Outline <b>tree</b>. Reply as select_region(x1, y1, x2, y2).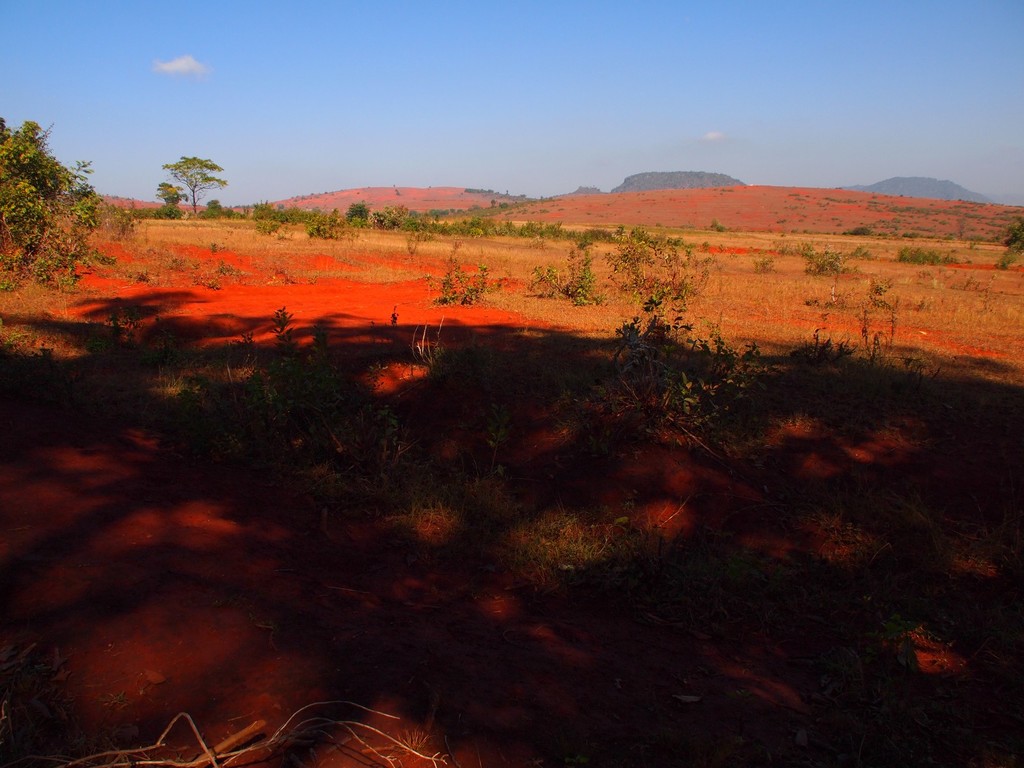
select_region(163, 158, 234, 220).
